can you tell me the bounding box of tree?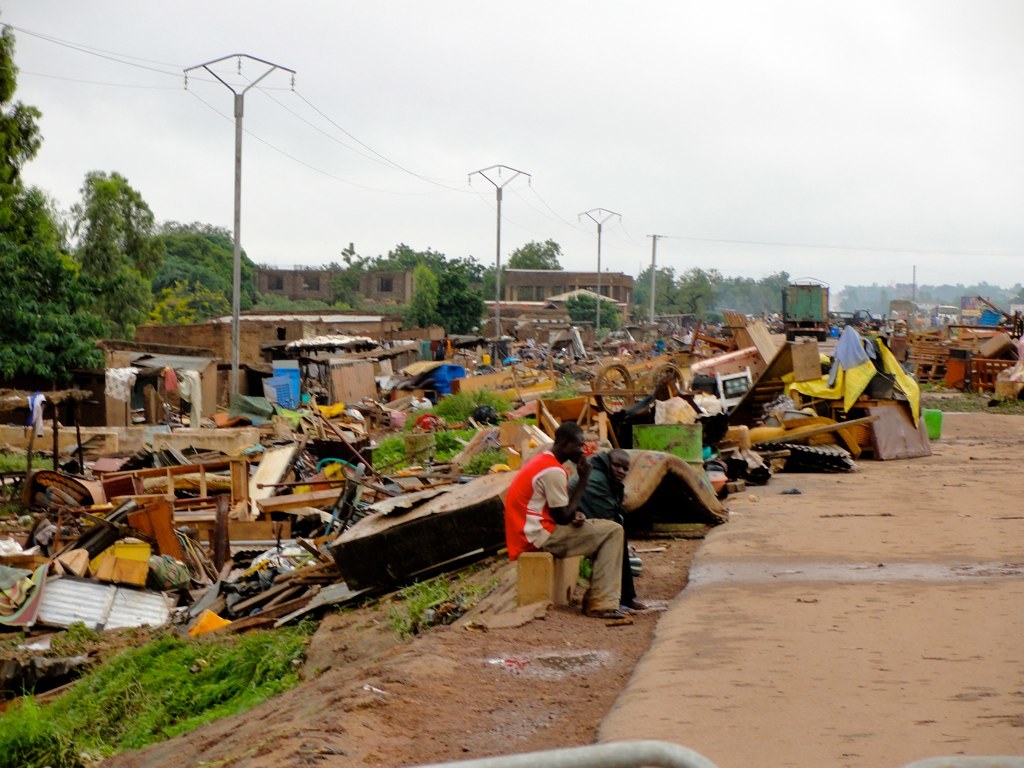
bbox=[173, 274, 239, 335].
